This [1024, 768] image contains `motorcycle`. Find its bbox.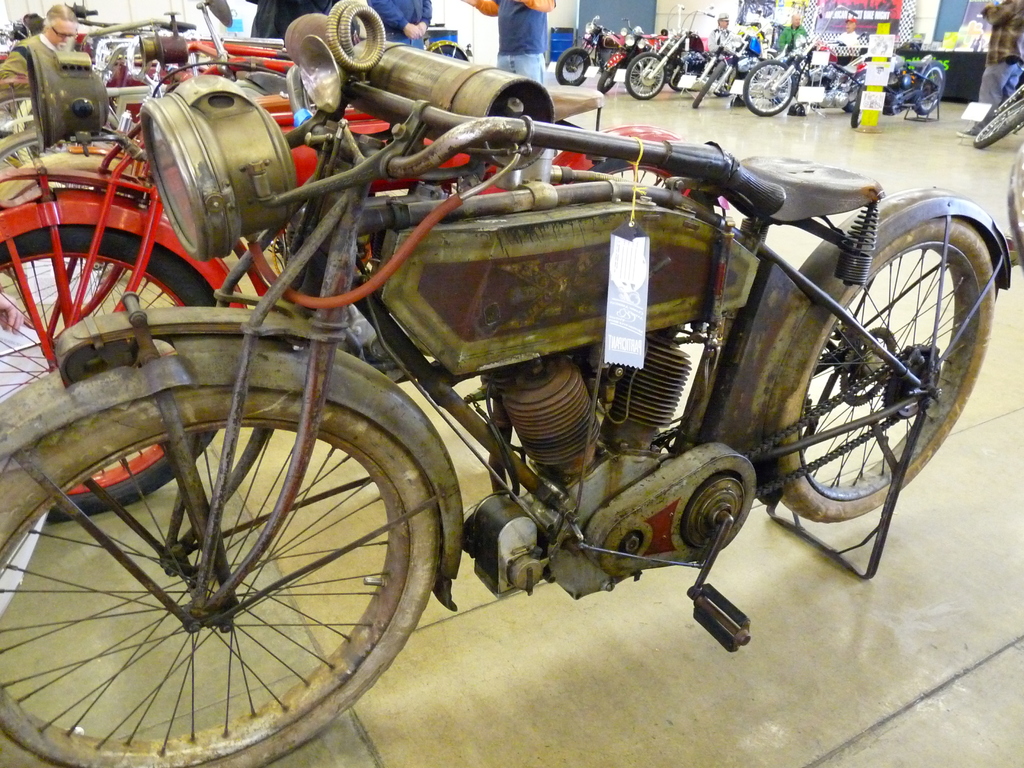
[624, 2, 715, 101].
